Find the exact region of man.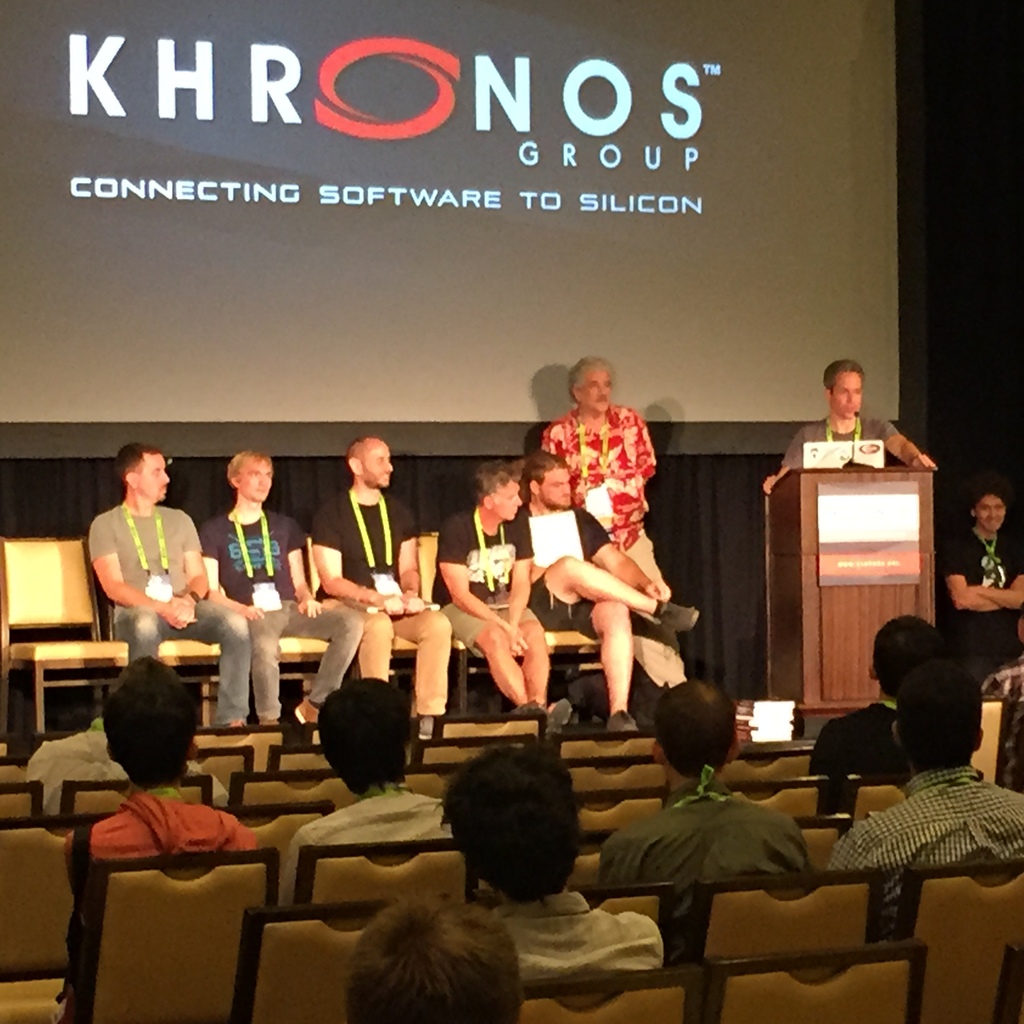
Exact region: 584:687:810:958.
